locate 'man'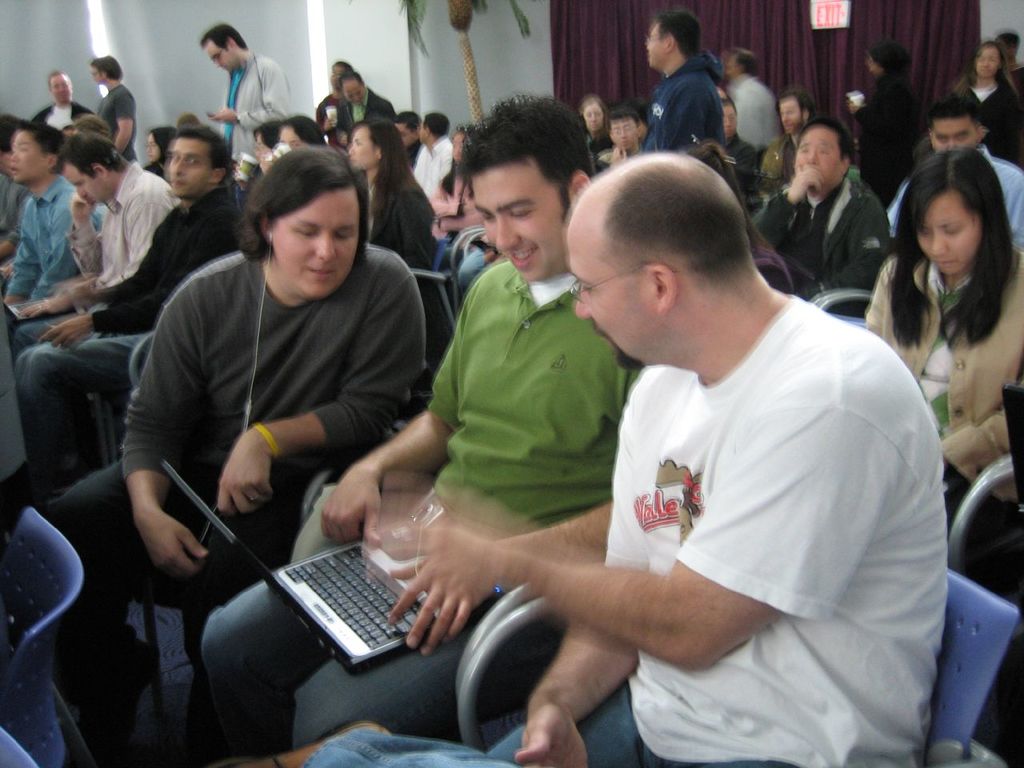
rect(89, 55, 138, 158)
